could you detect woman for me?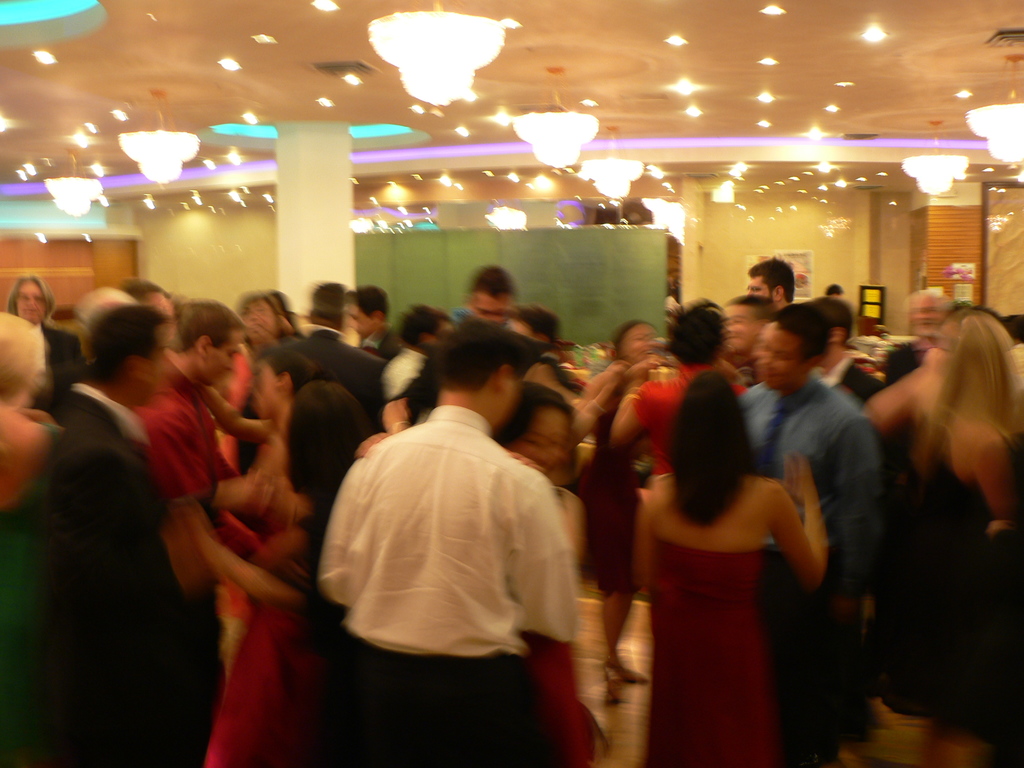
Detection result: l=619, t=321, r=828, b=767.
